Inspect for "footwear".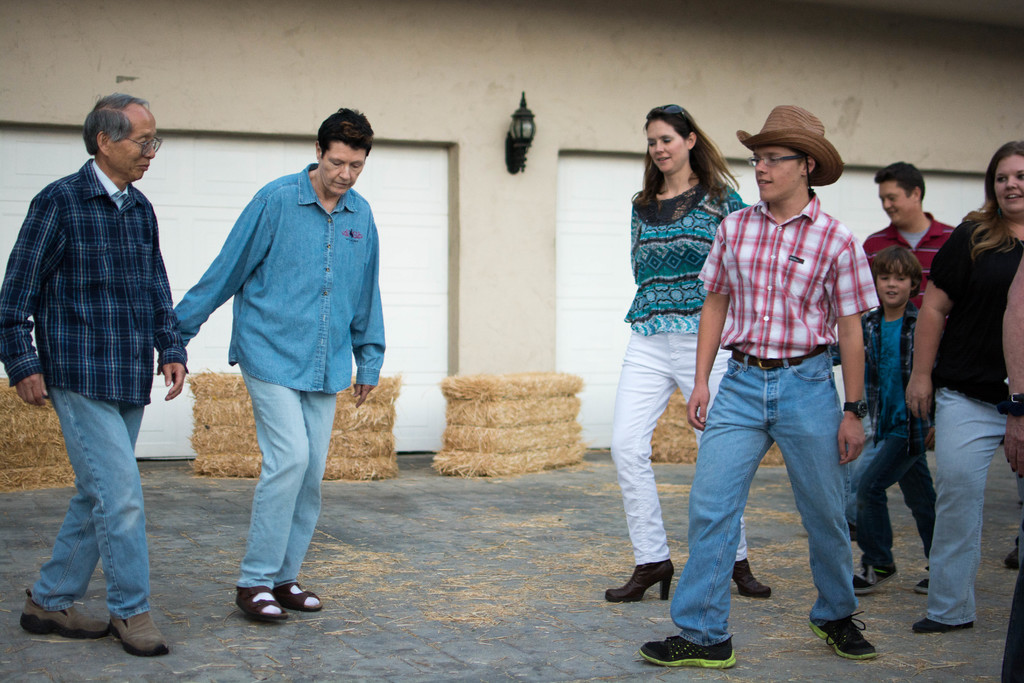
Inspection: BBox(19, 591, 116, 641).
